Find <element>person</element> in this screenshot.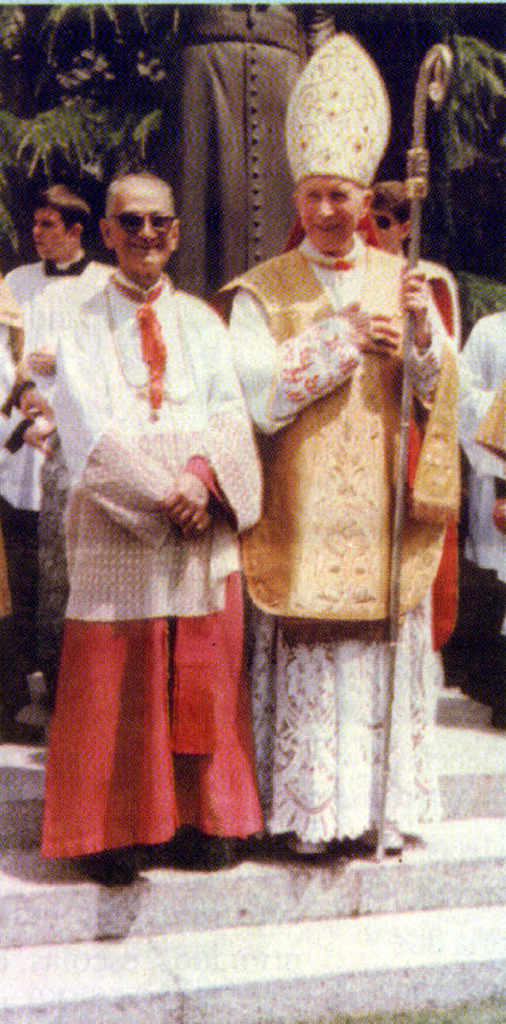
The bounding box for <element>person</element> is pyautogui.locateOnScreen(44, 127, 294, 932).
